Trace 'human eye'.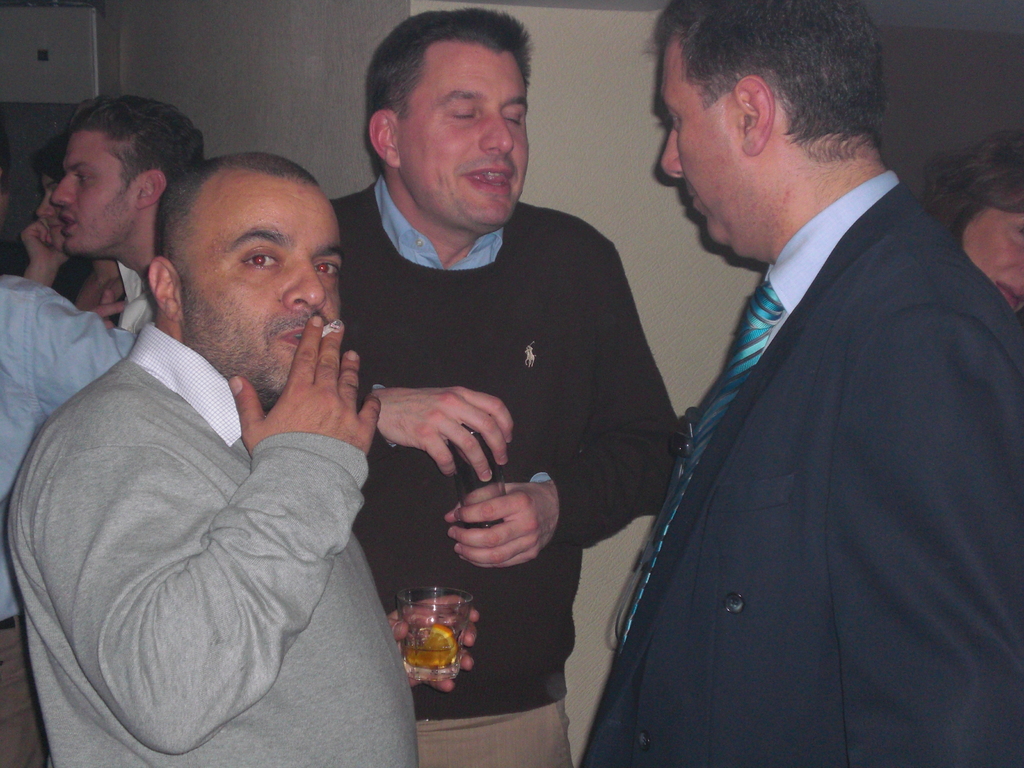
Traced to box(451, 103, 476, 122).
